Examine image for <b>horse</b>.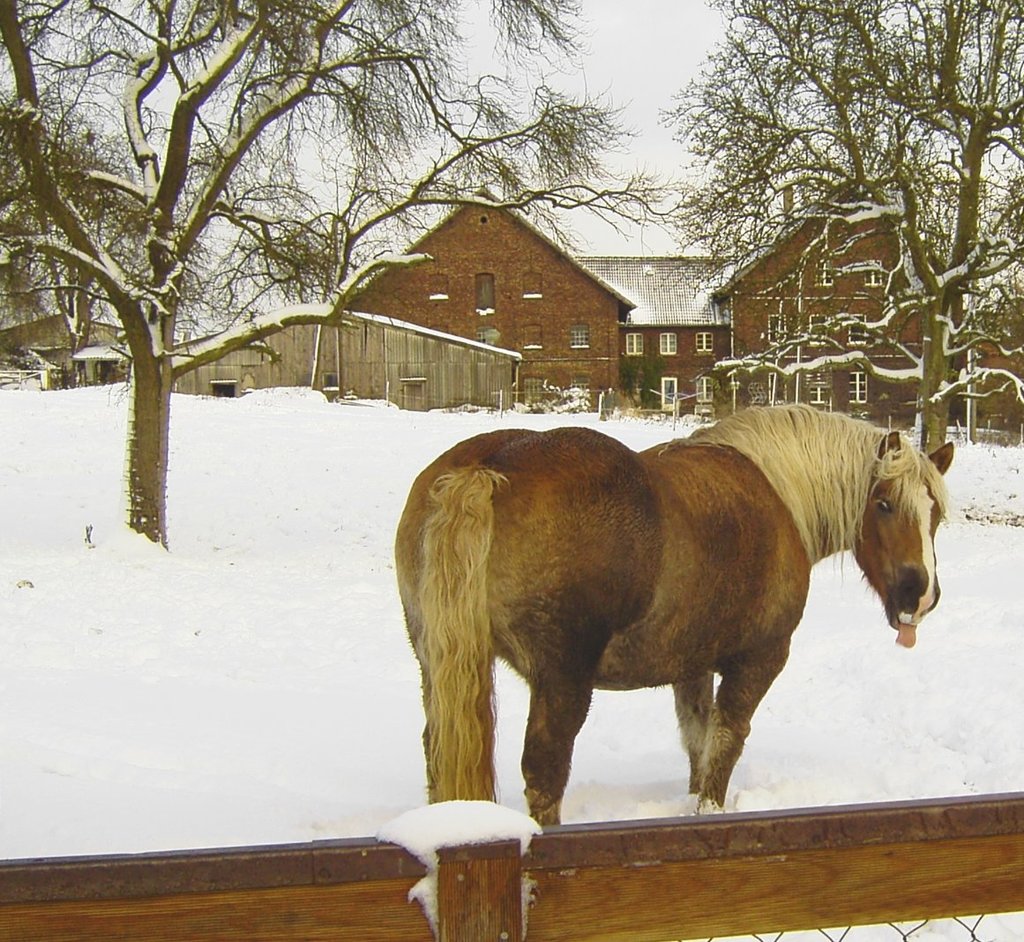
Examination result: detection(391, 399, 956, 822).
